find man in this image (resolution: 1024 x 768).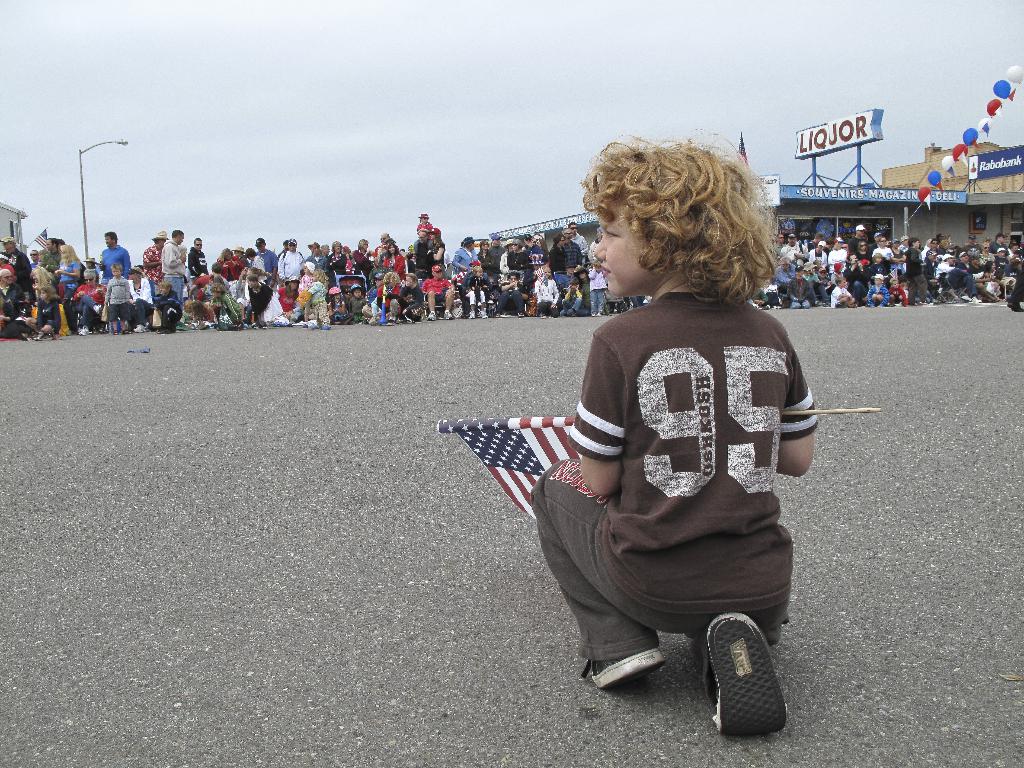
l=934, t=252, r=985, b=303.
